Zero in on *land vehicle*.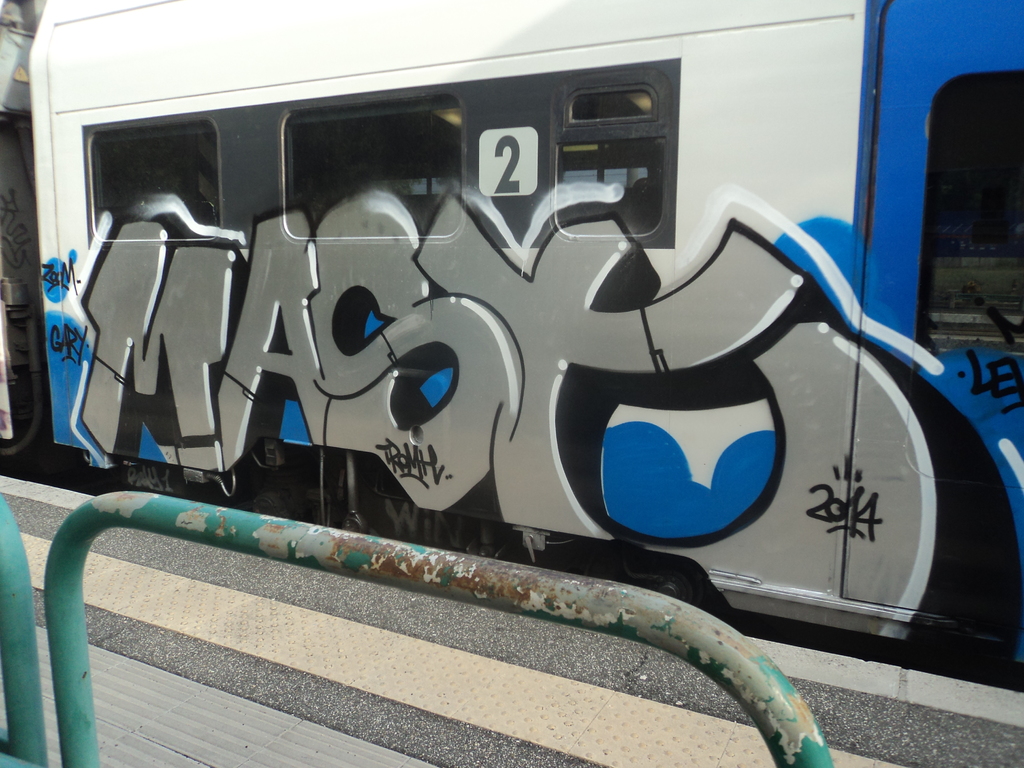
Zeroed in: 0/0/971/680.
